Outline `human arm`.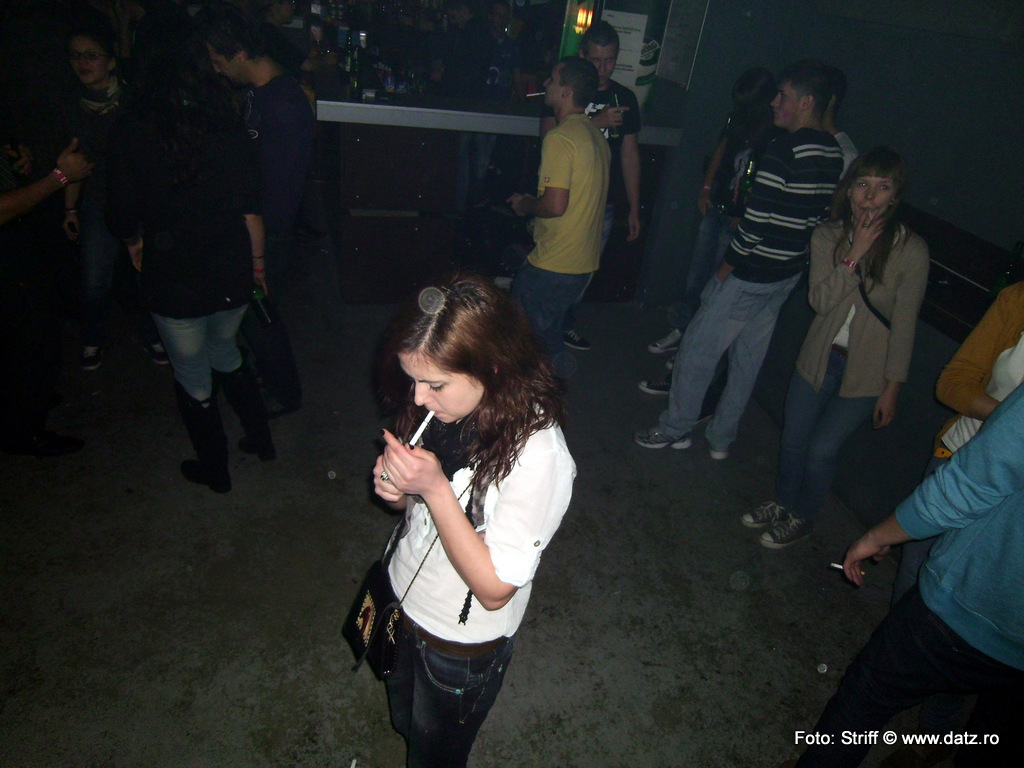
Outline: {"left": 367, "top": 451, "right": 406, "bottom": 517}.
